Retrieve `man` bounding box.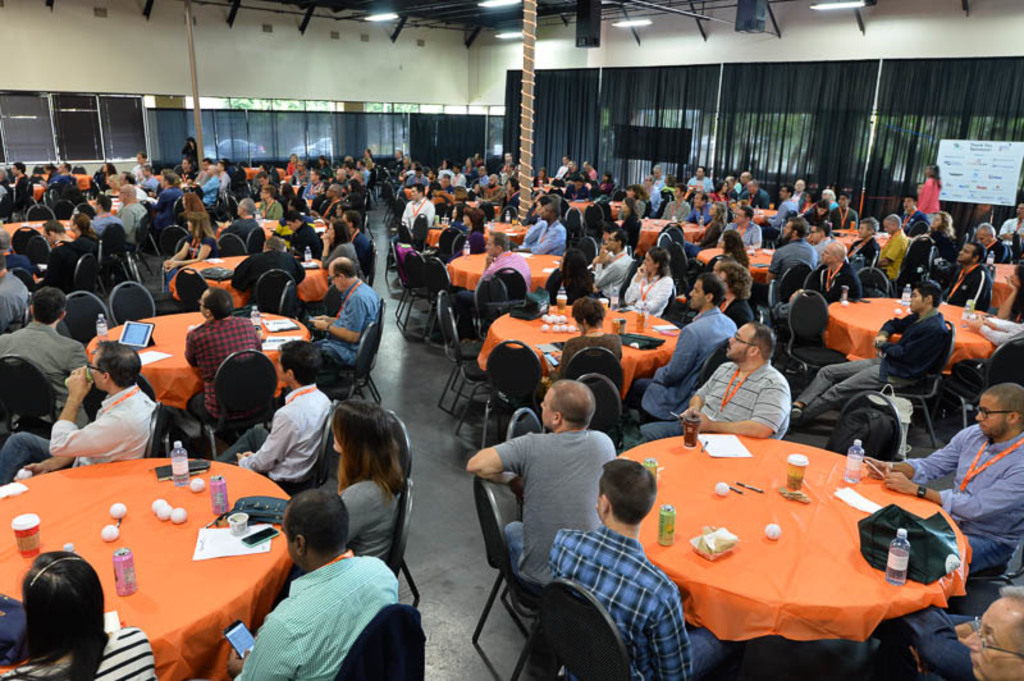
Bounding box: <region>128, 150, 148, 183</region>.
